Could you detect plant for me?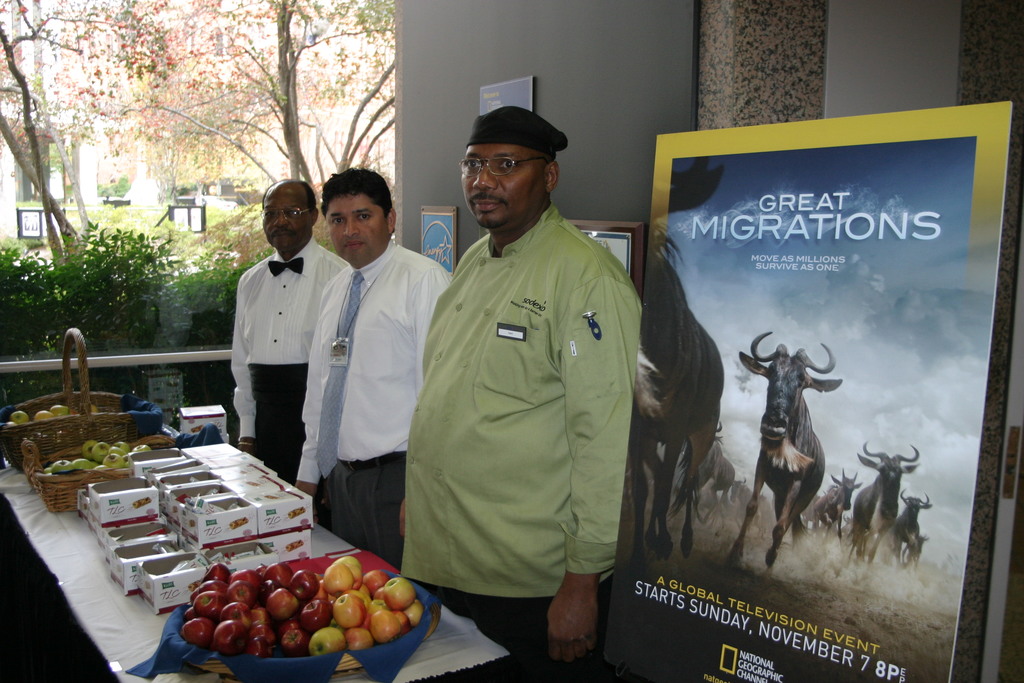
Detection result: <region>8, 199, 44, 208</region>.
